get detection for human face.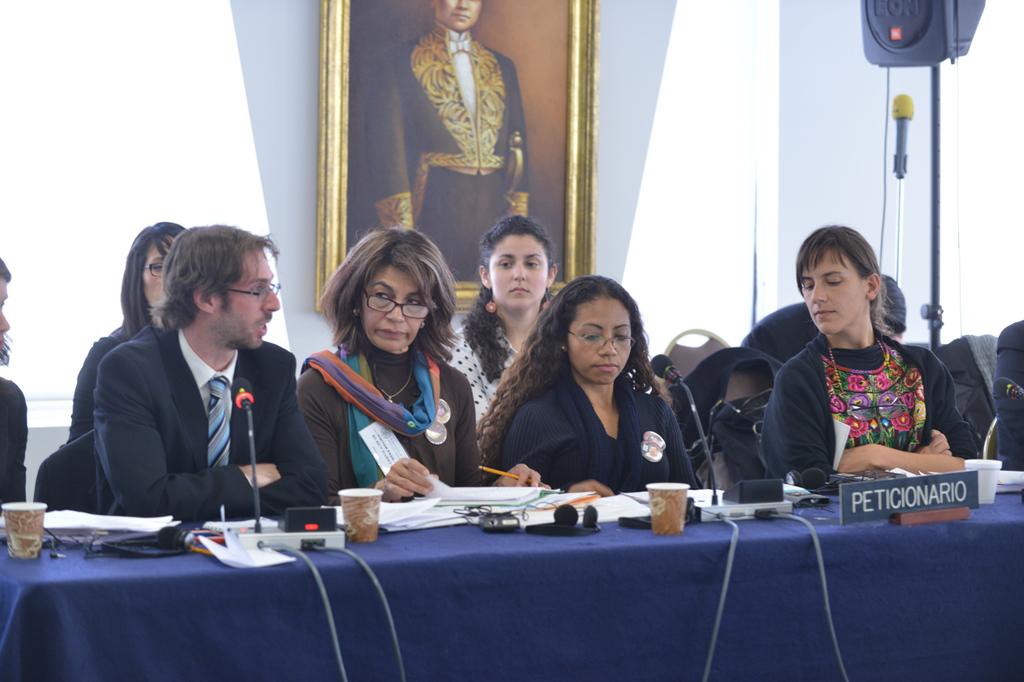
Detection: locate(568, 299, 635, 386).
